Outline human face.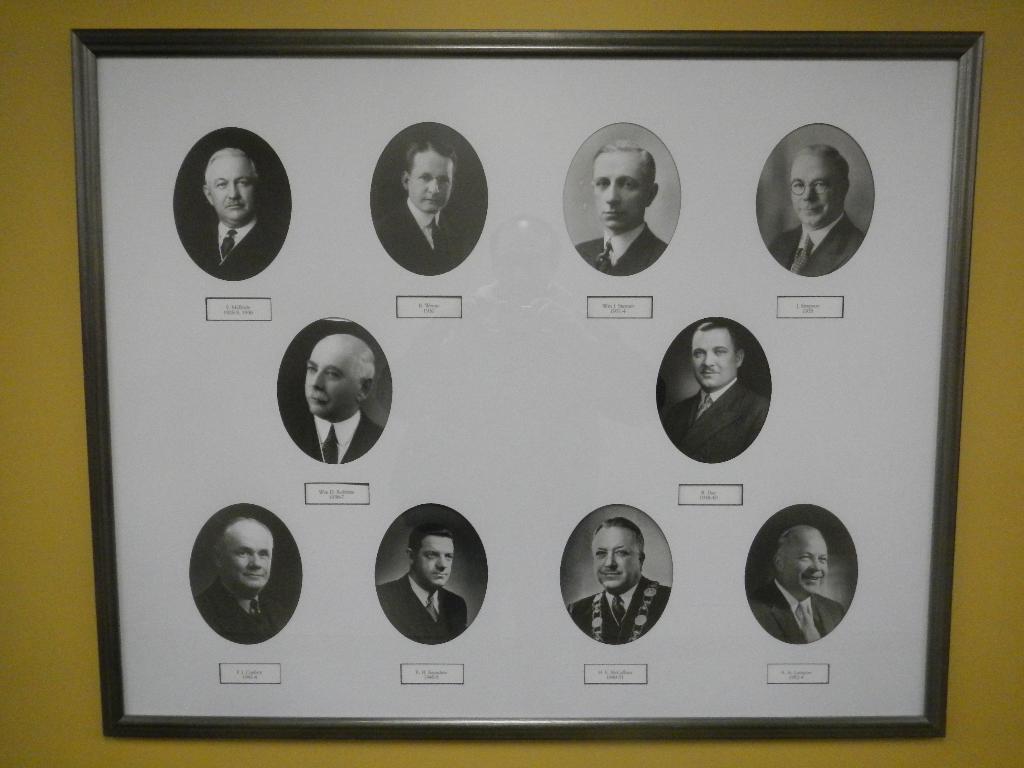
Outline: locate(687, 333, 733, 384).
